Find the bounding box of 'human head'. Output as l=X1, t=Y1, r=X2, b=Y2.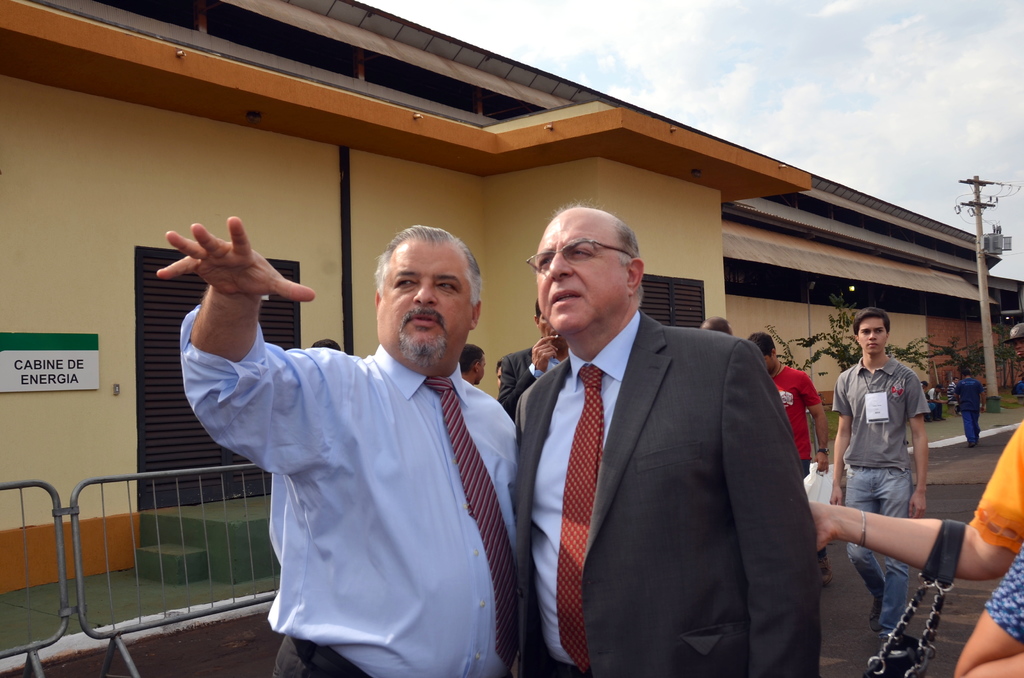
l=746, t=333, r=778, b=375.
